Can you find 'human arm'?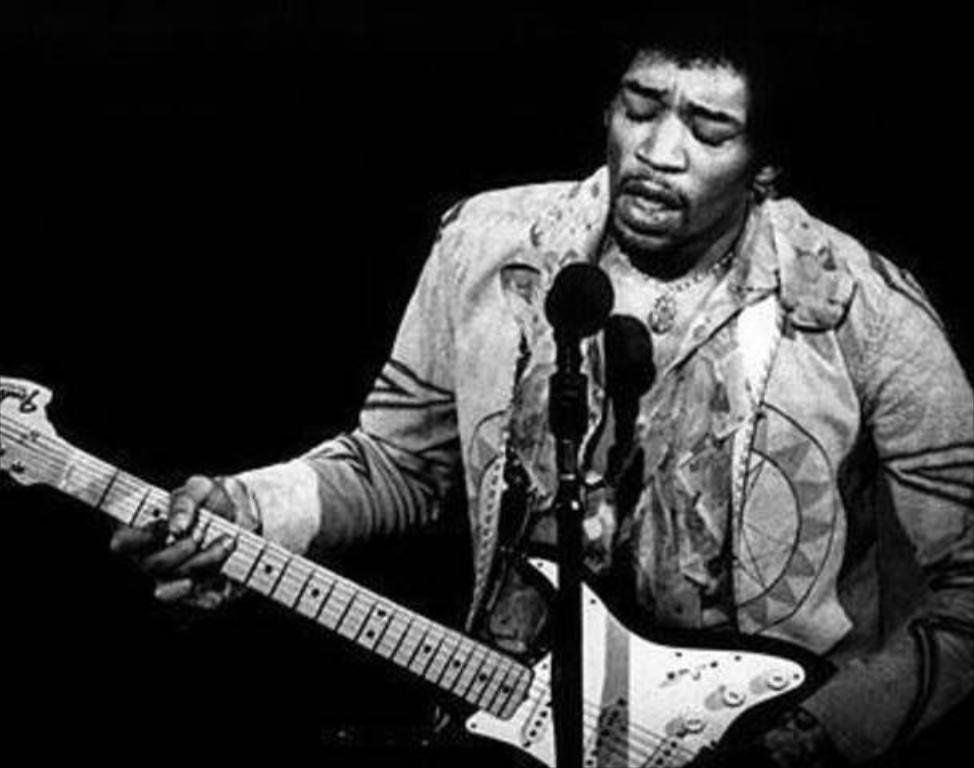
Yes, bounding box: 747 288 972 766.
